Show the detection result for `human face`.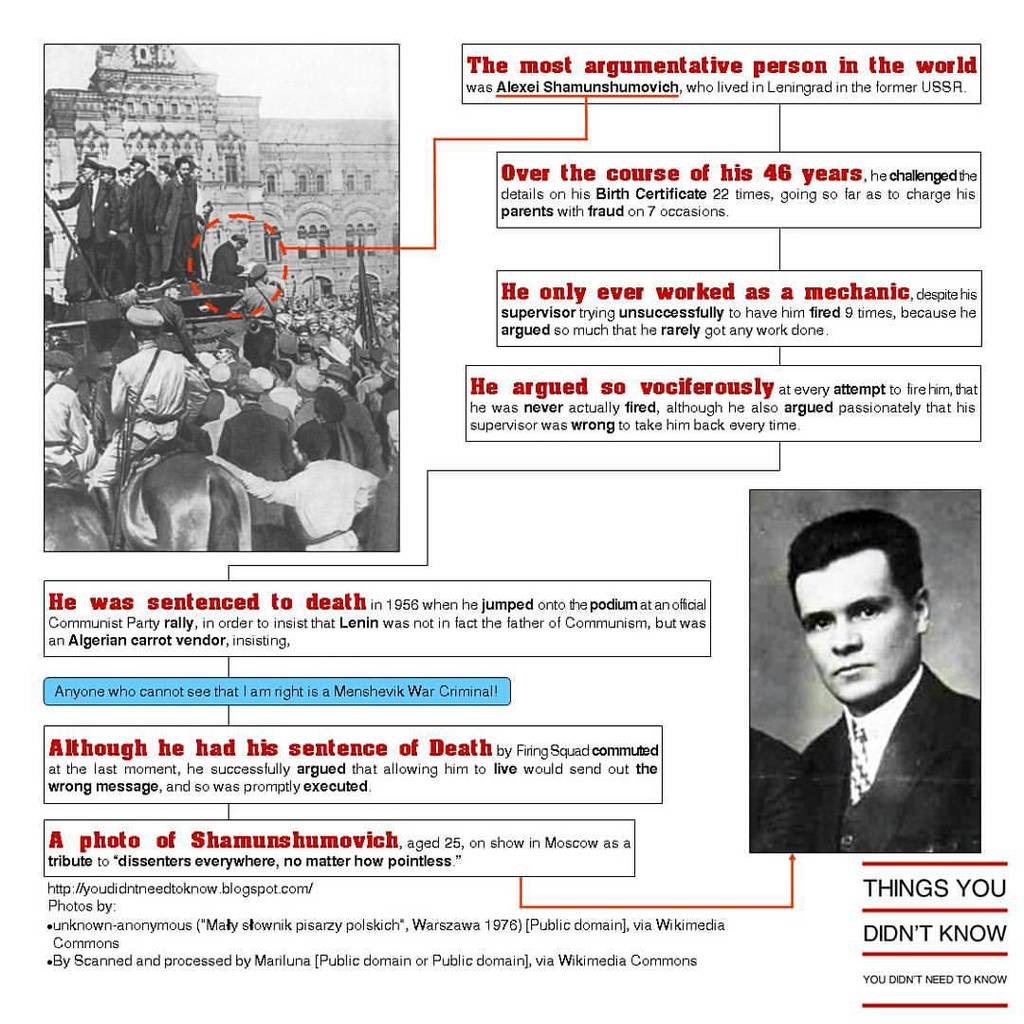
select_region(125, 161, 143, 180).
